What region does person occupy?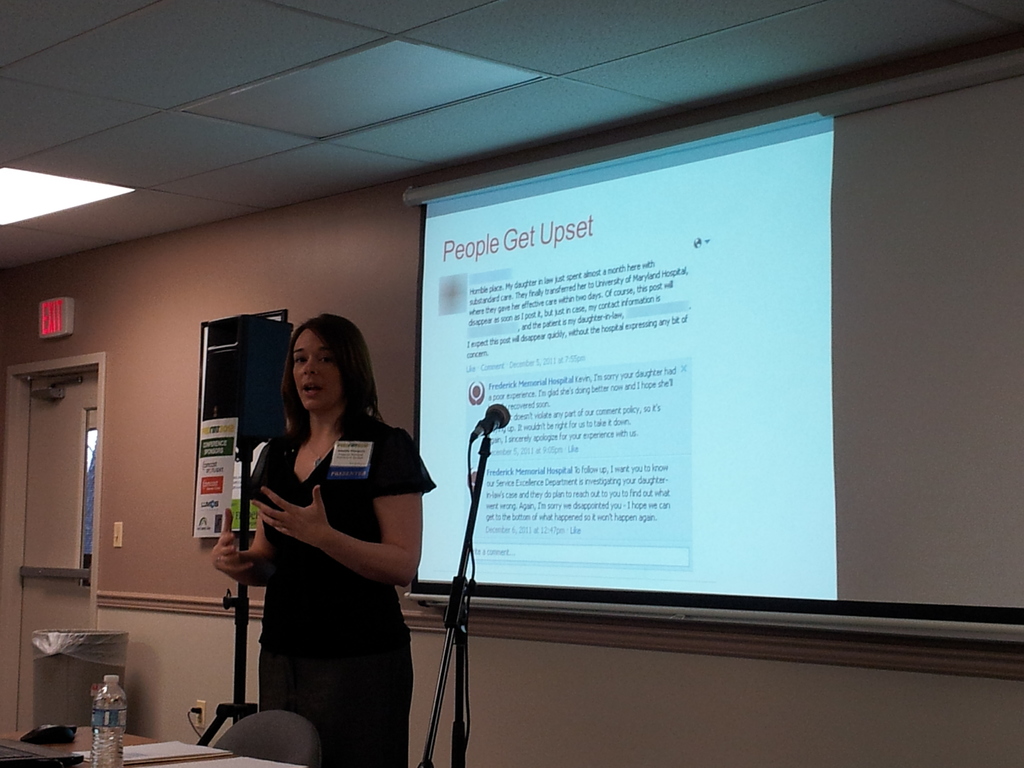
209, 298, 420, 755.
